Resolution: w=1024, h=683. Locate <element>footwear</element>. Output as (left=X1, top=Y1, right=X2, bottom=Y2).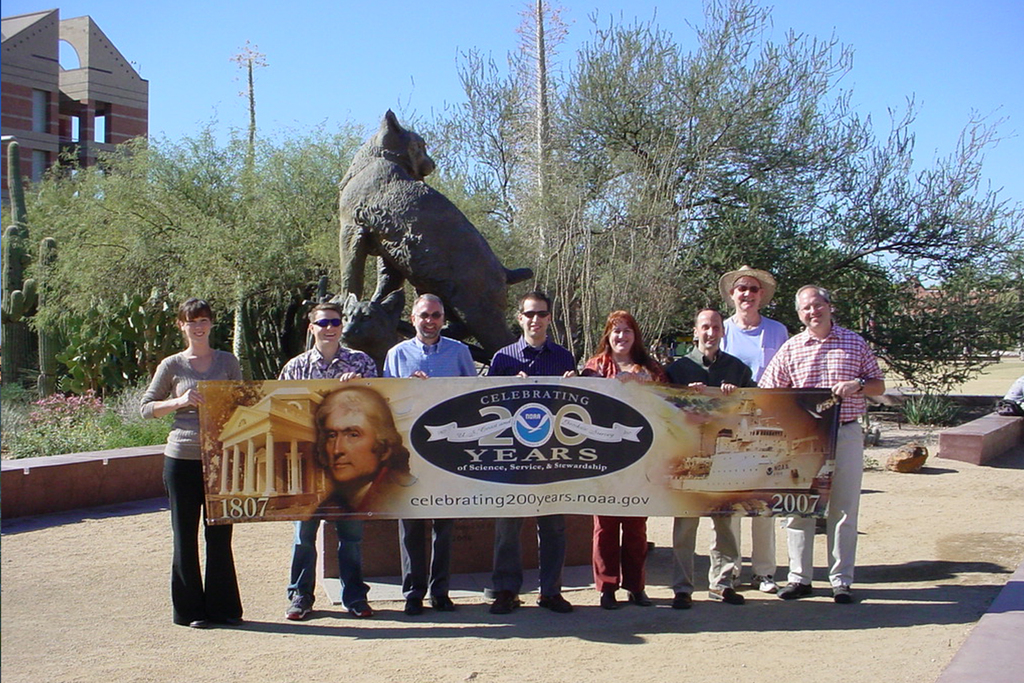
(left=436, top=598, right=457, bottom=609).
